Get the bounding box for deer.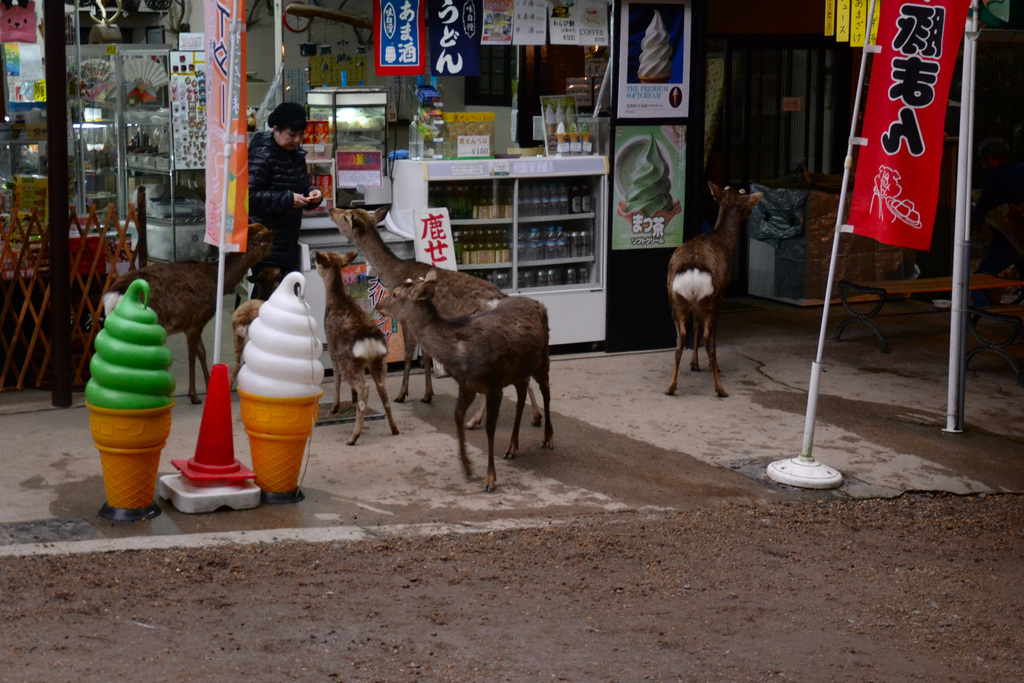
374, 268, 553, 494.
